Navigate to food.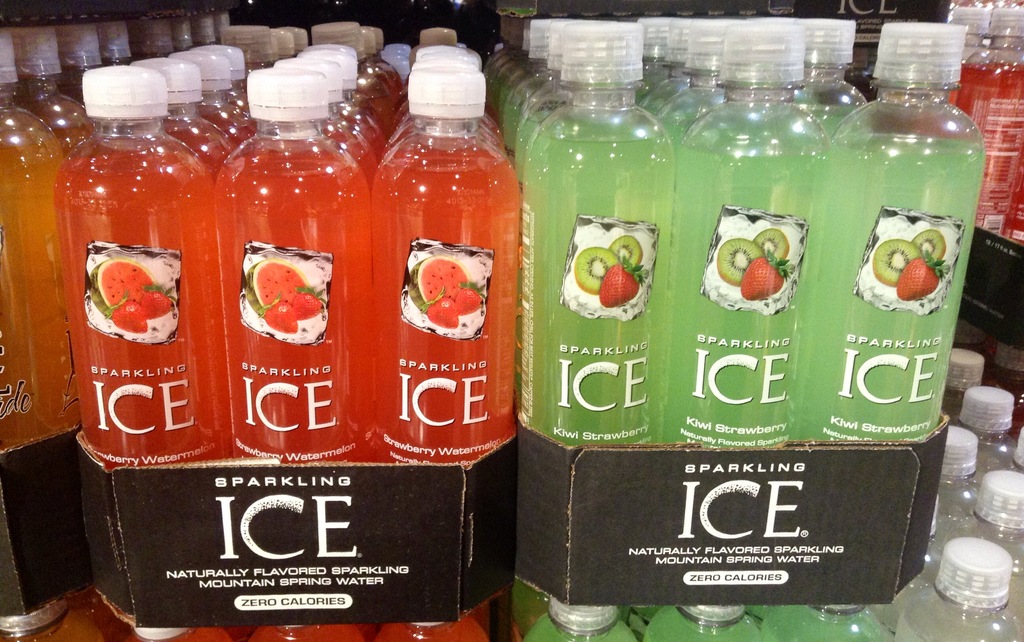
Navigation target: 242/257/310/317.
